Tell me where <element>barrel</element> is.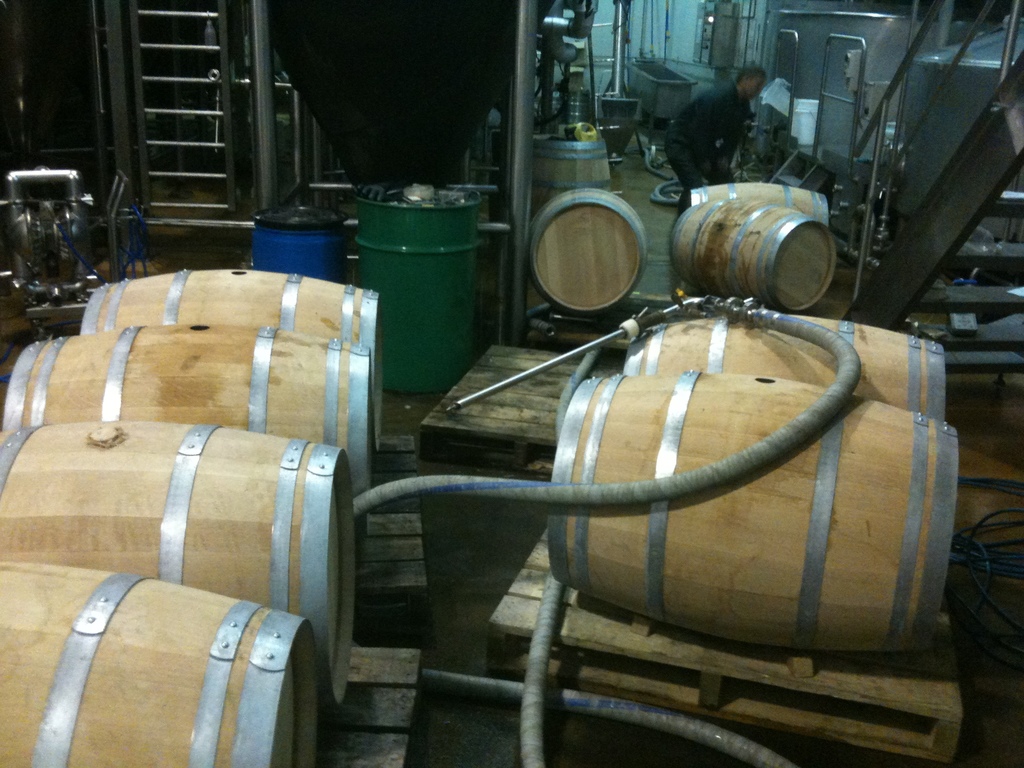
<element>barrel</element> is at <box>671,198,838,319</box>.
